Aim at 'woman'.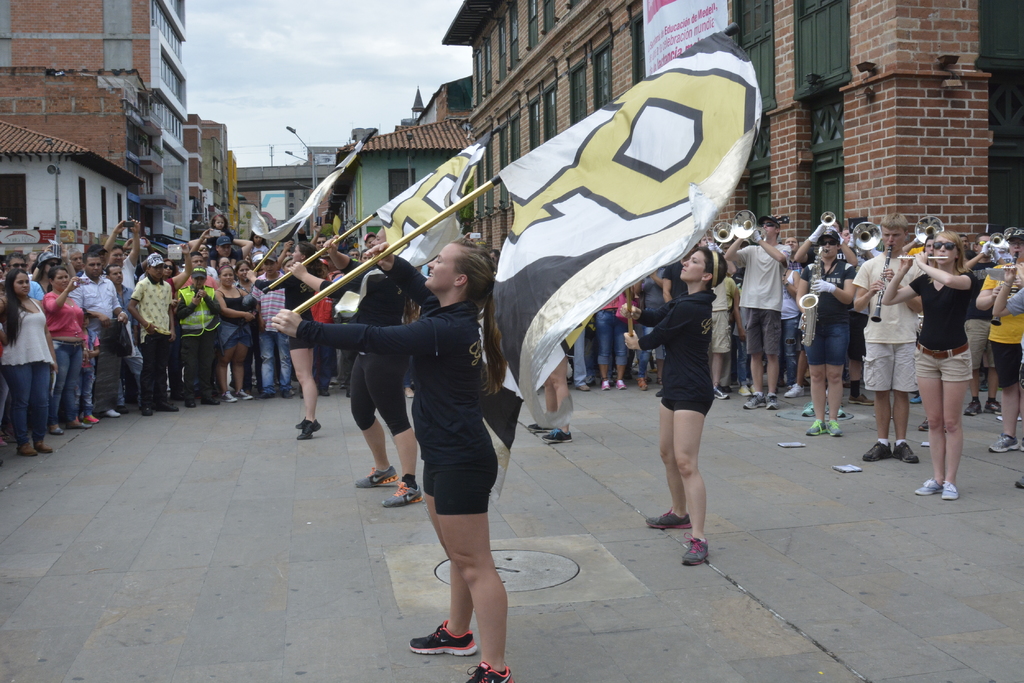
Aimed at <box>160,245,192,400</box>.
